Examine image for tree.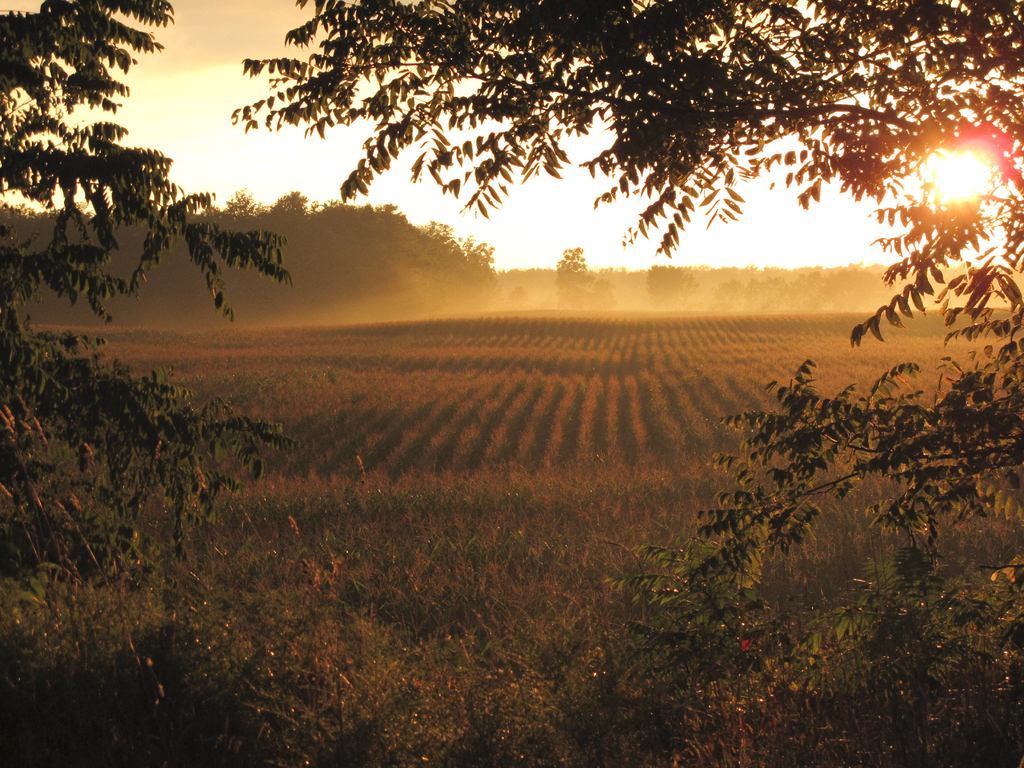
Examination result: [x1=505, y1=285, x2=529, y2=314].
